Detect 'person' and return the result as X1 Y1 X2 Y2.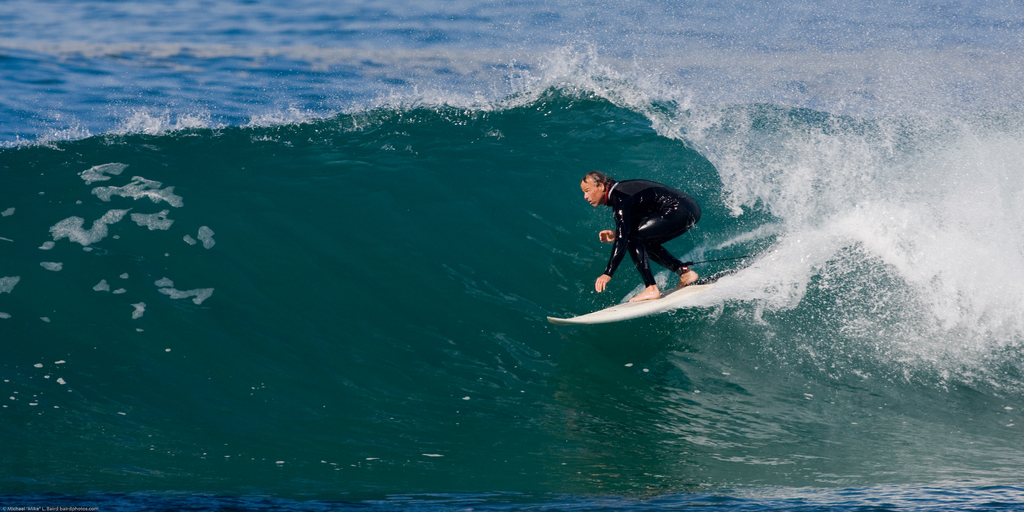
591 147 707 321.
